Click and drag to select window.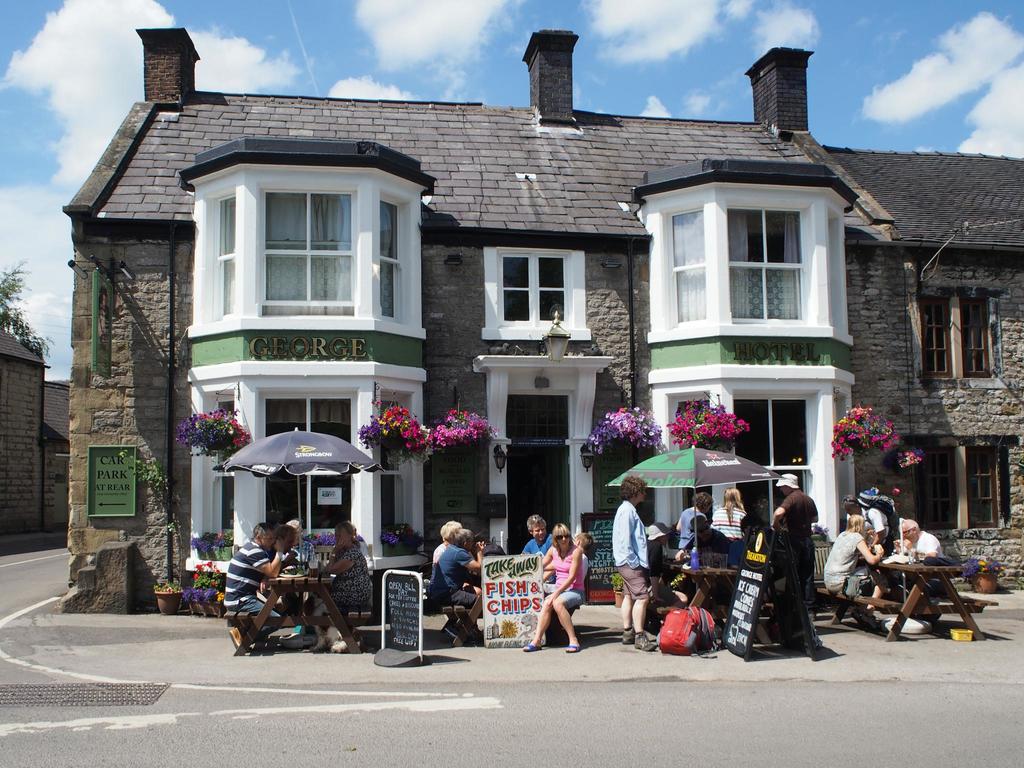
Selection: bbox=[215, 476, 234, 534].
